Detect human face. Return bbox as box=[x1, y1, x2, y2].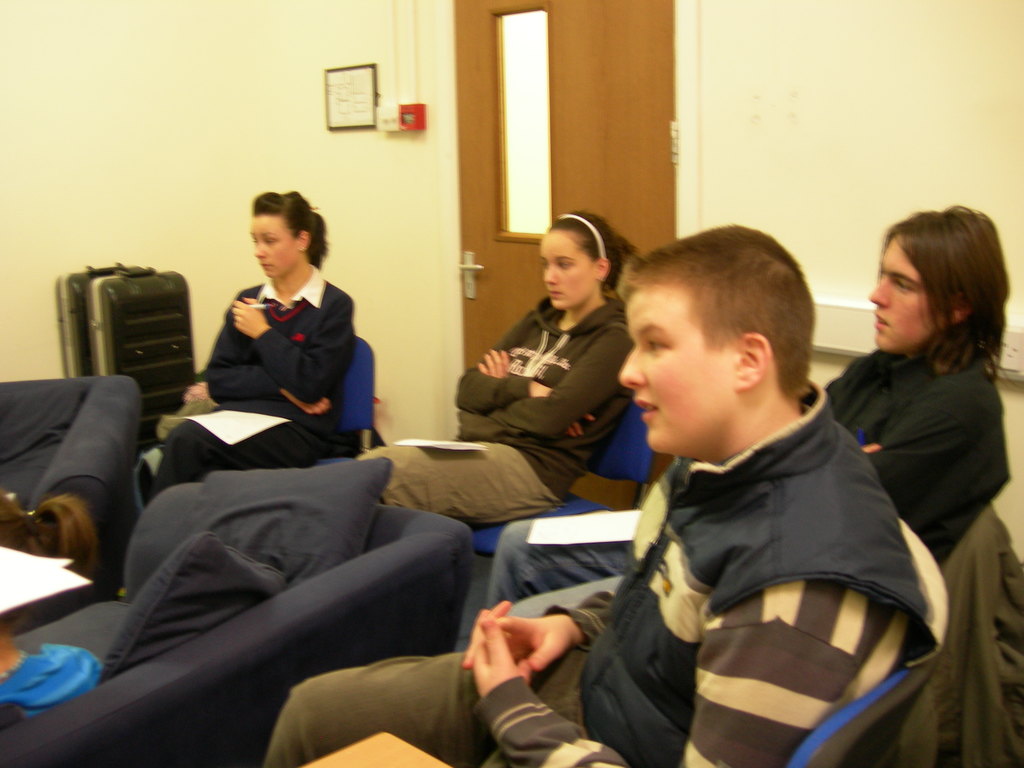
box=[613, 294, 744, 447].
